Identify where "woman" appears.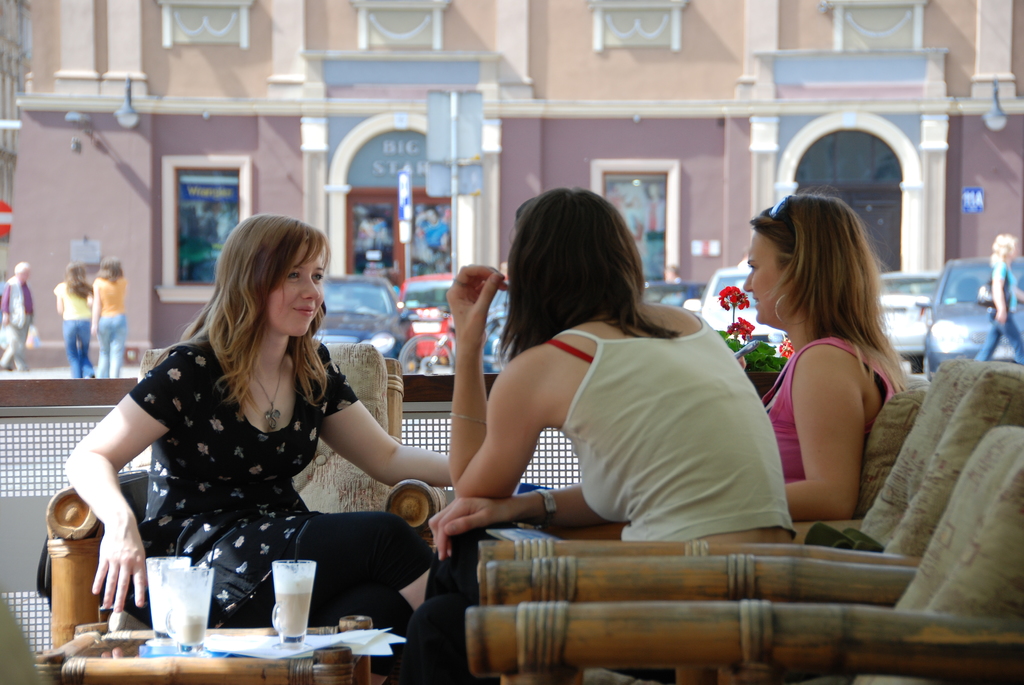
Appears at bbox=[54, 258, 99, 374].
